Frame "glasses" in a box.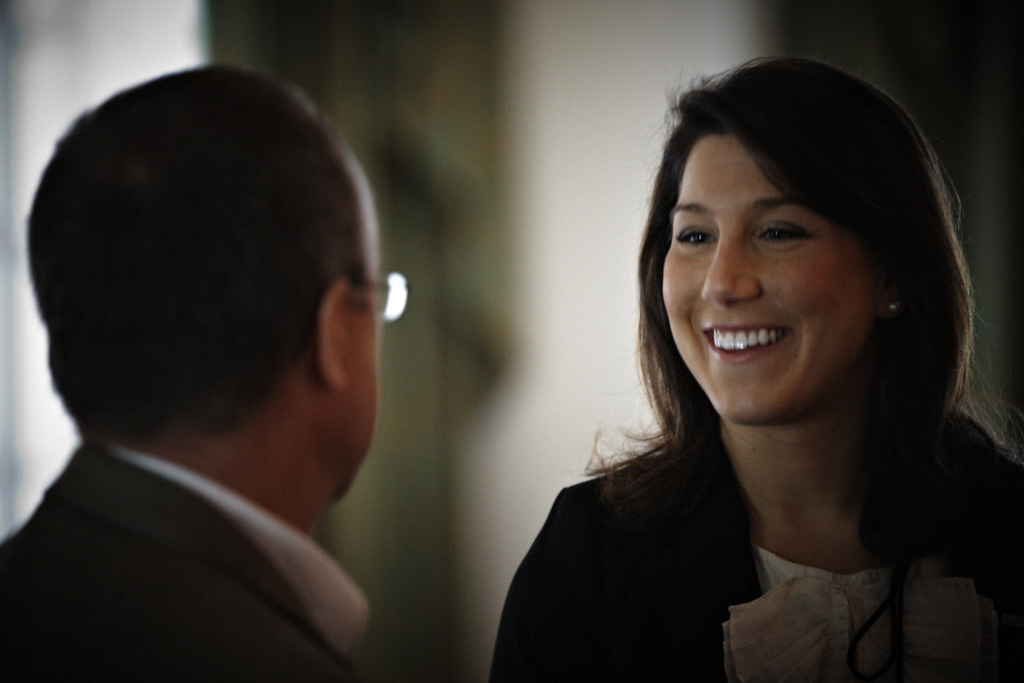
select_region(343, 265, 408, 325).
